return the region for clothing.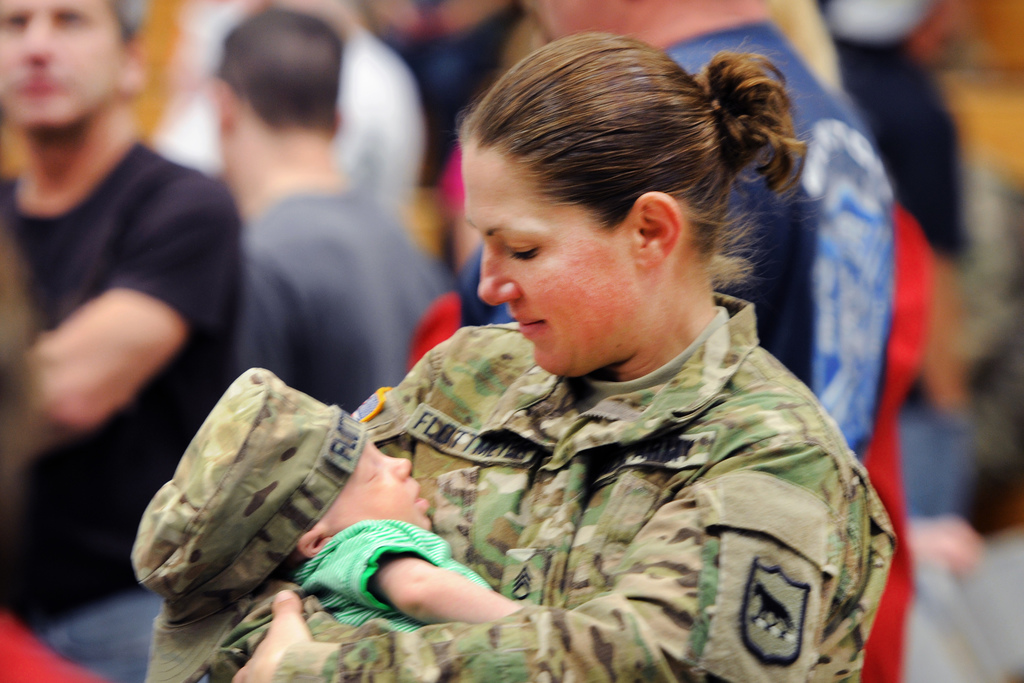
<bbox>456, 243, 514, 321</bbox>.
